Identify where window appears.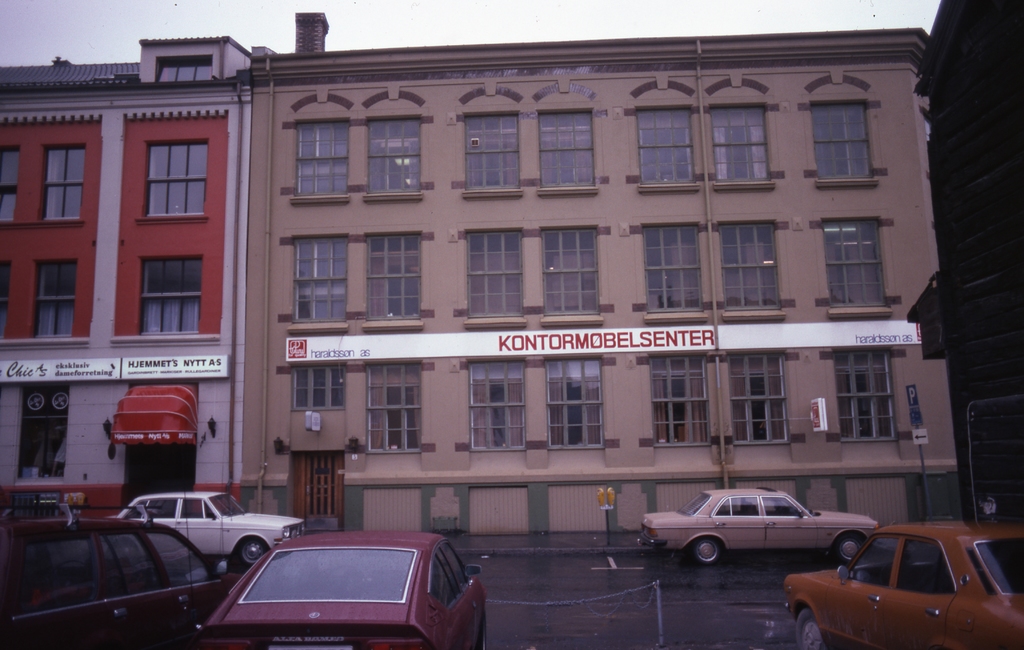
Appears at <box>461,112,526,193</box>.
